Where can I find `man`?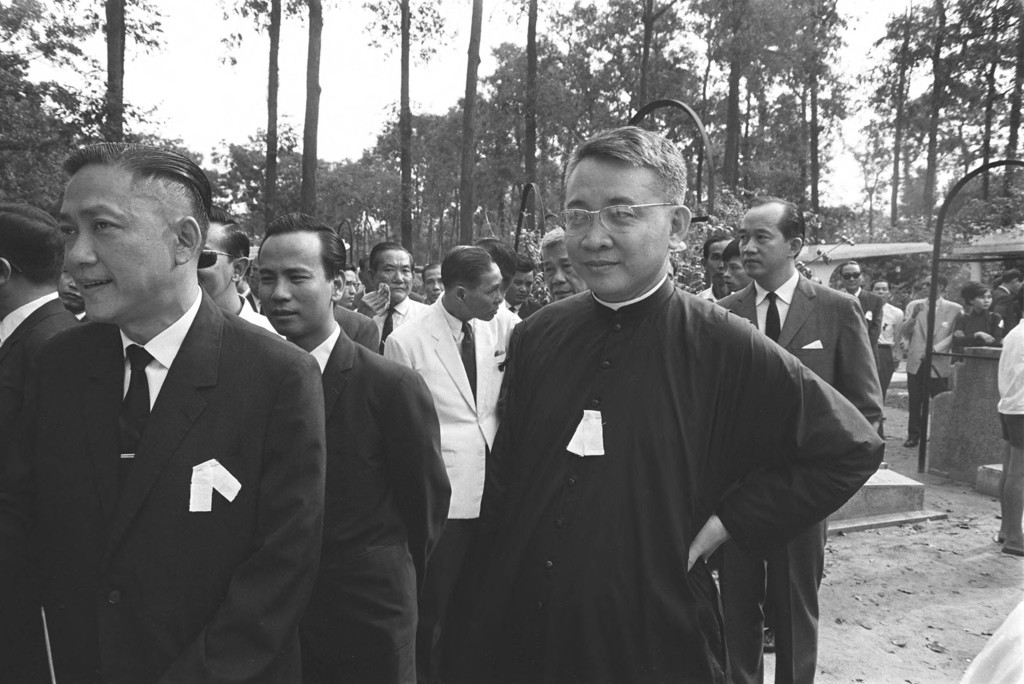
You can find it at [354, 242, 425, 336].
